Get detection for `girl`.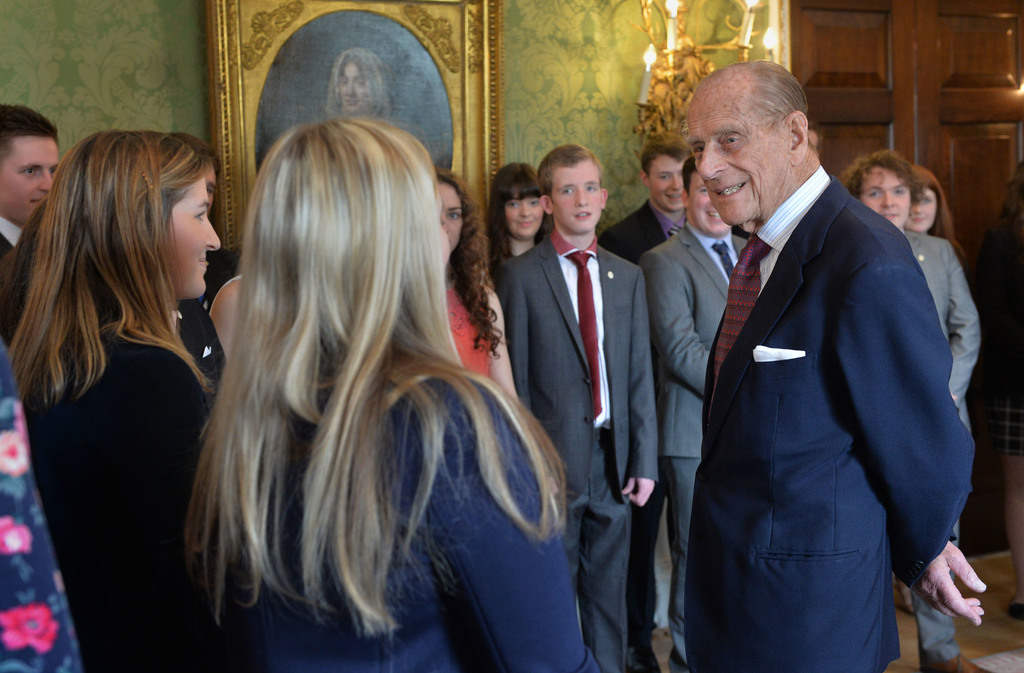
Detection: bbox=[4, 129, 220, 672].
